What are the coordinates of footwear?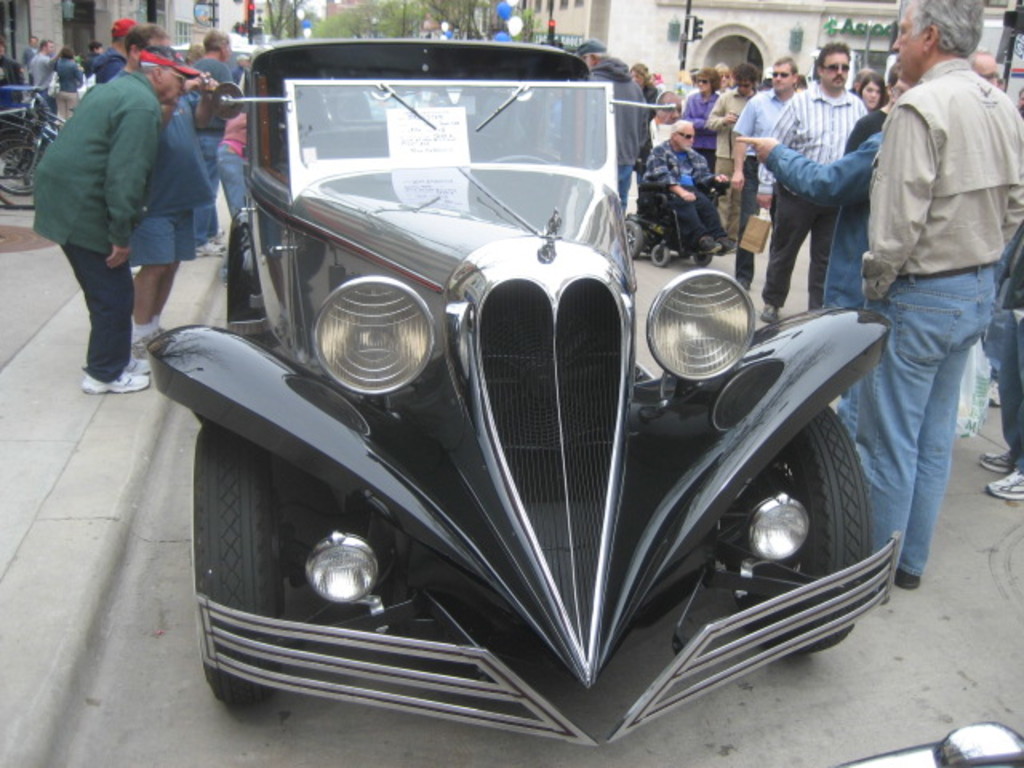
box=[210, 224, 227, 238].
